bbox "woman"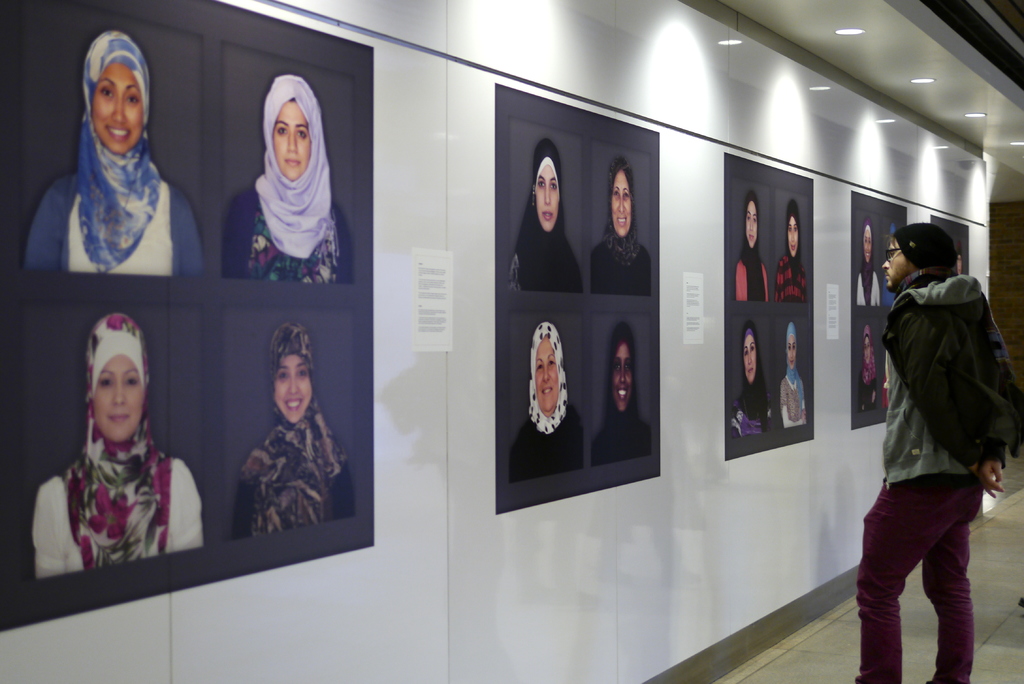
<region>733, 319, 774, 441</region>
